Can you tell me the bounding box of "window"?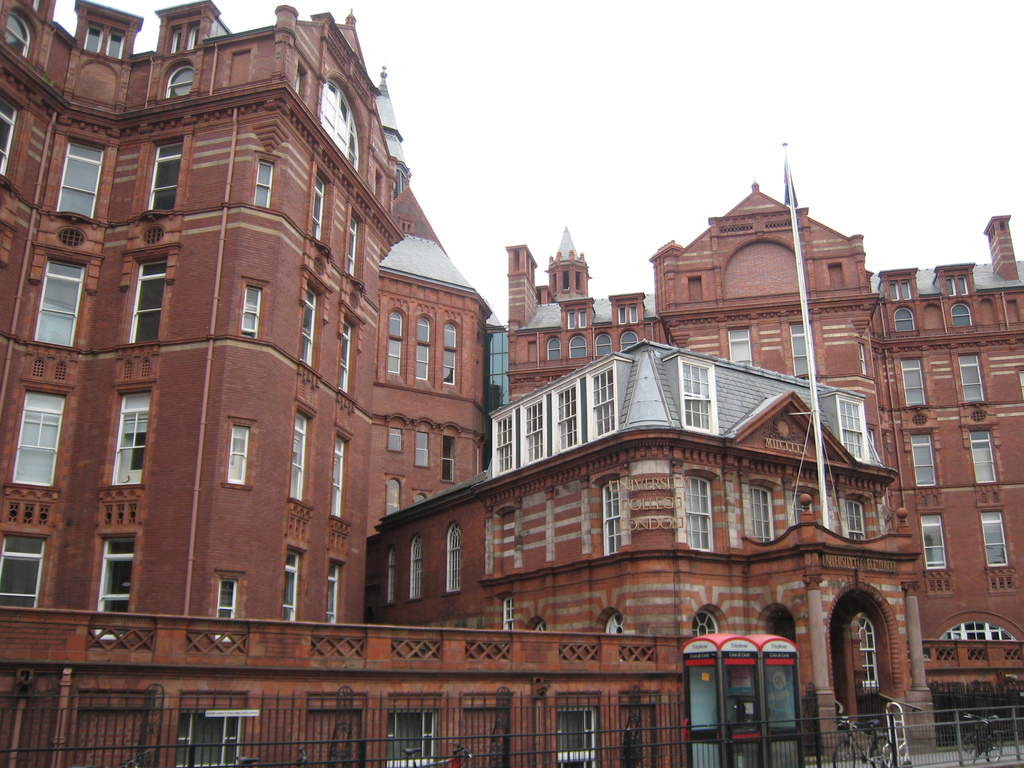
bbox=[384, 544, 395, 609].
